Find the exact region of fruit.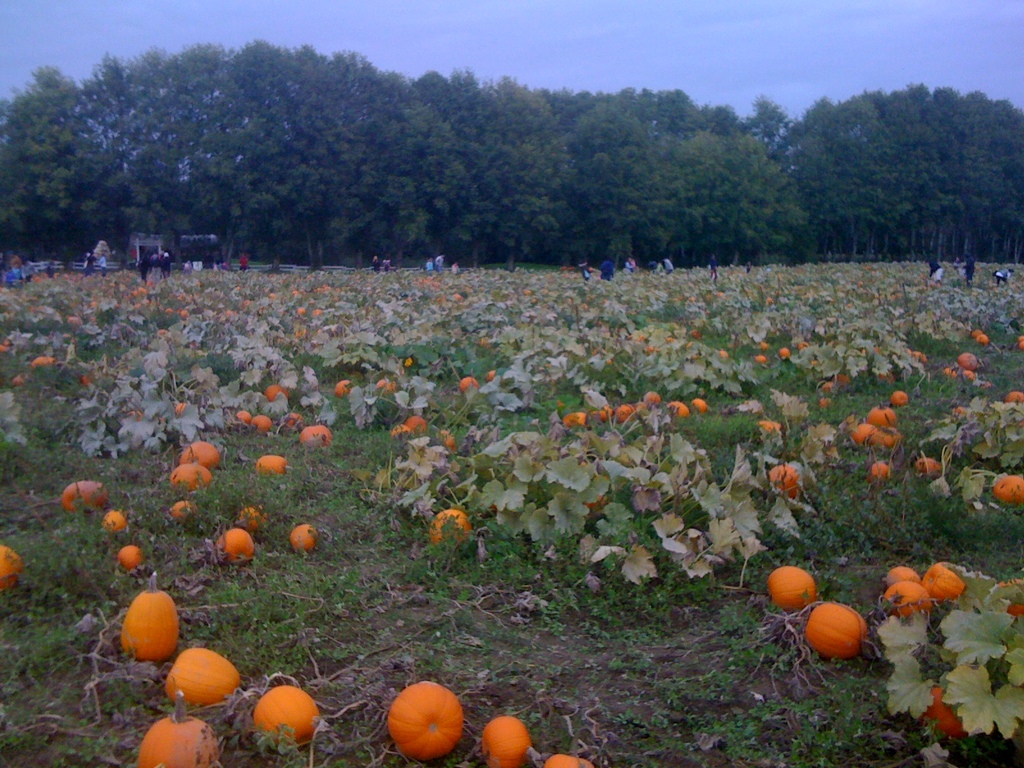
Exact region: l=117, t=574, r=177, b=659.
